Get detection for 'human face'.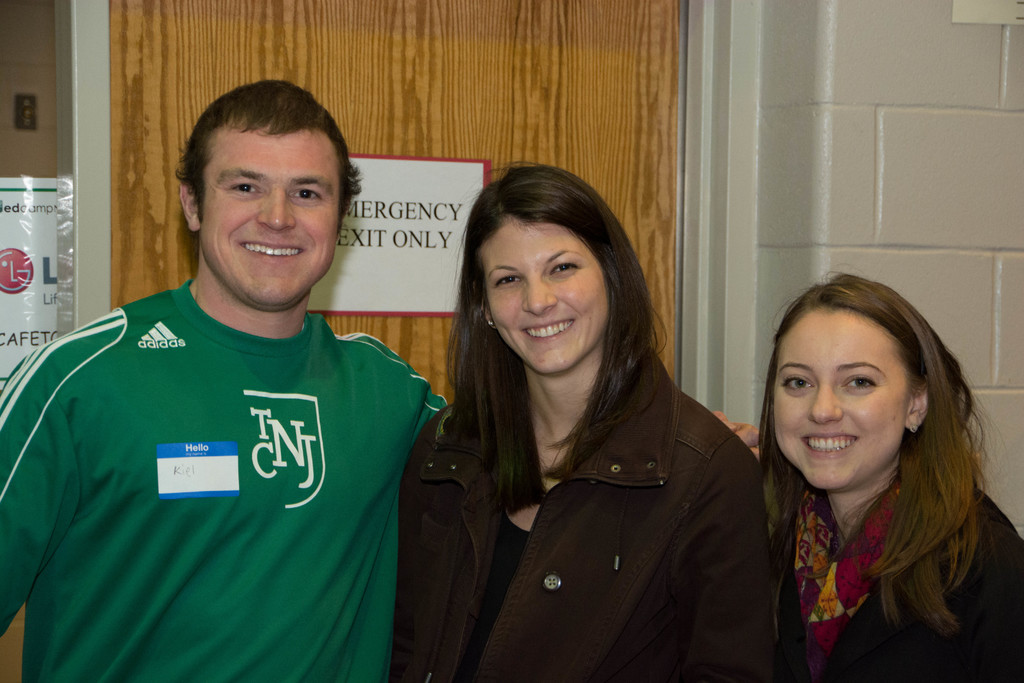
Detection: left=772, top=313, right=909, bottom=488.
